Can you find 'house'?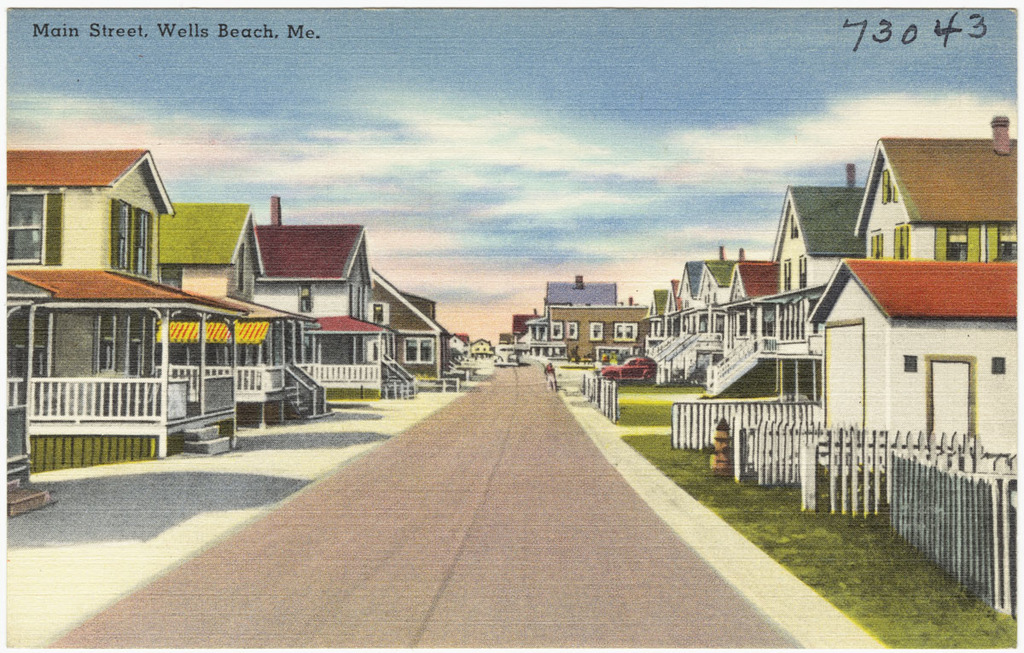
Yes, bounding box: (302,308,383,411).
